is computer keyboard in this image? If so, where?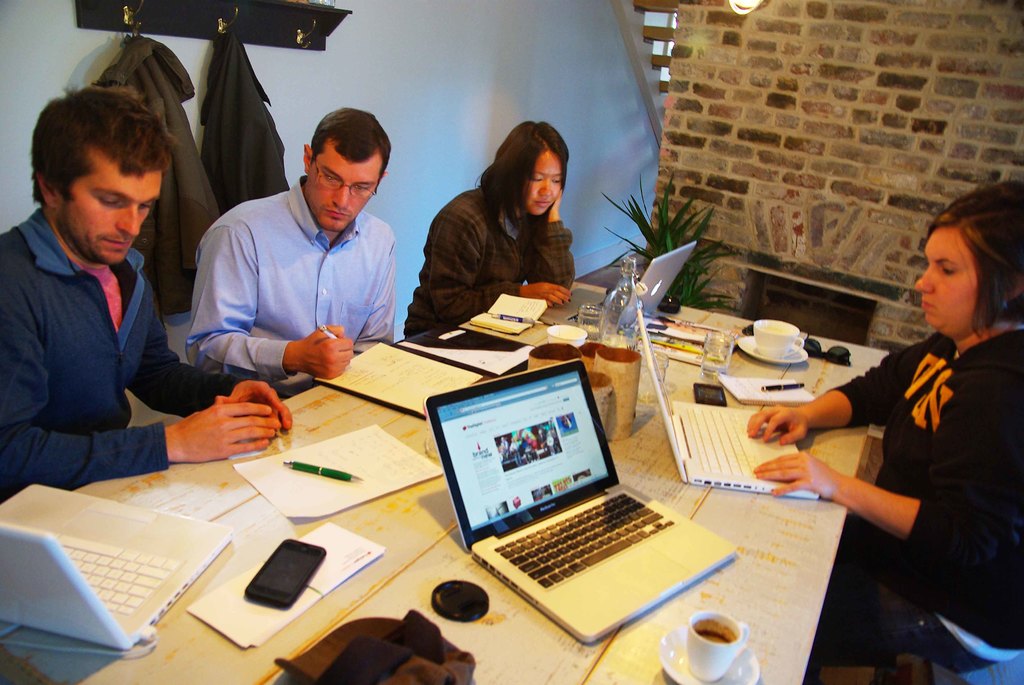
Yes, at pyautogui.locateOnScreen(54, 536, 181, 618).
